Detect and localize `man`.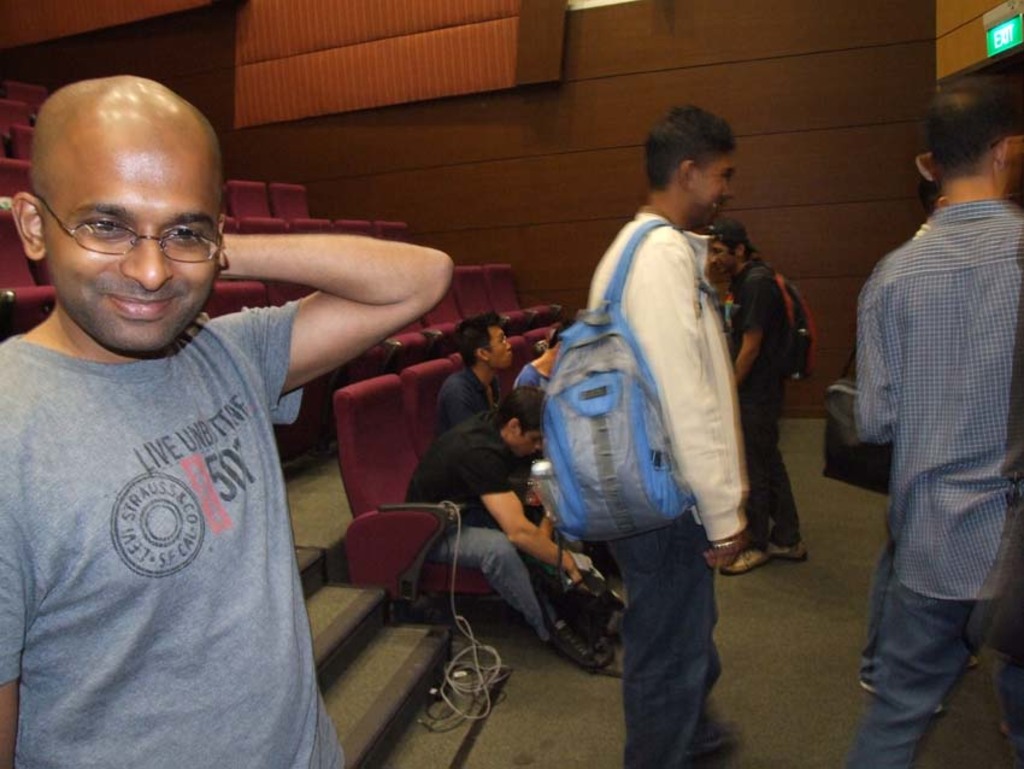
Localized at (0, 74, 454, 768).
